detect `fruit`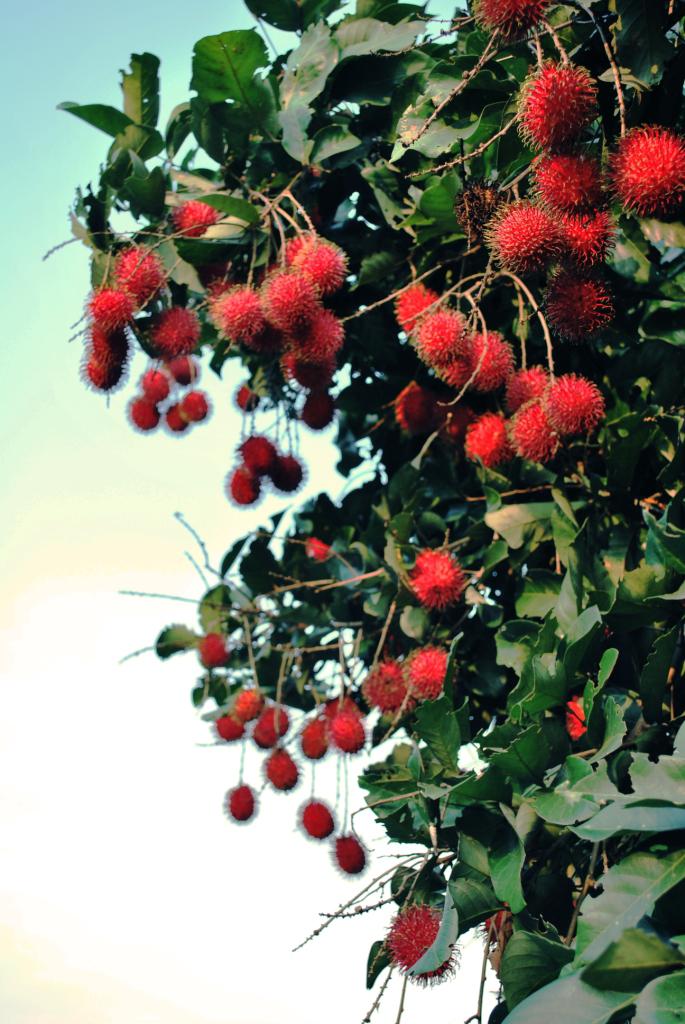
[326, 827, 370, 878]
